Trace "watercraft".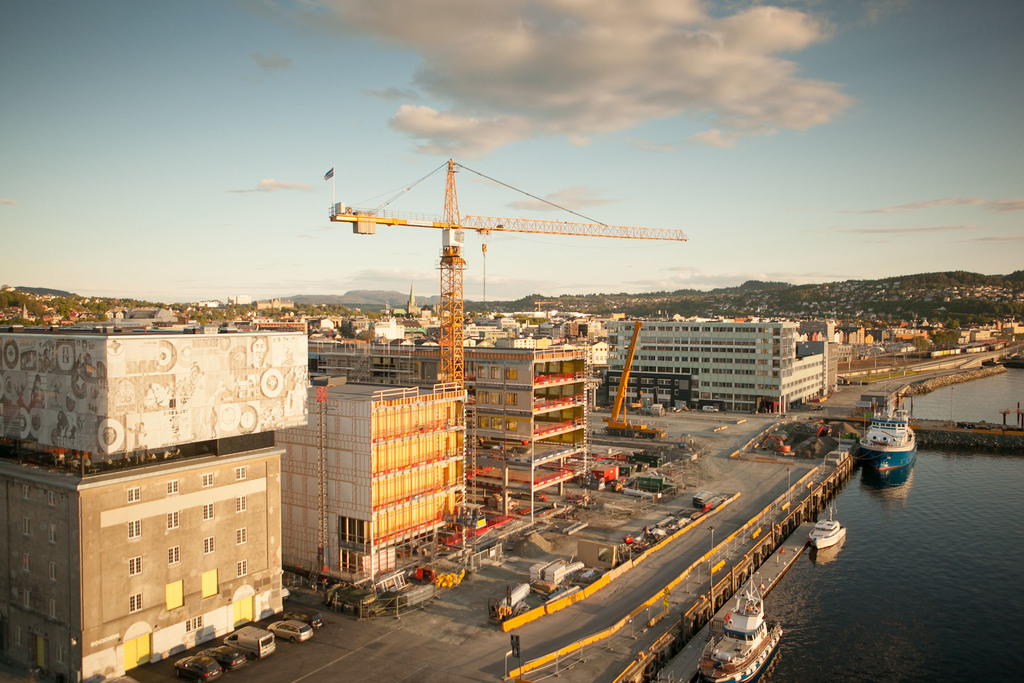
Traced to (693, 569, 784, 682).
